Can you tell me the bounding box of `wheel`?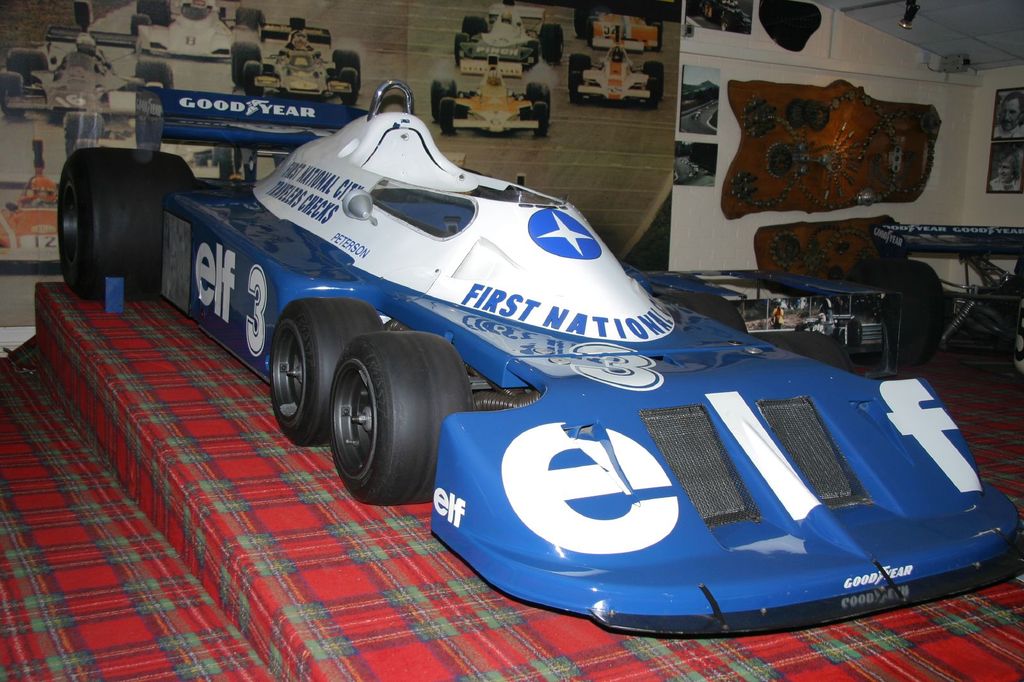
Rect(644, 10, 662, 25).
